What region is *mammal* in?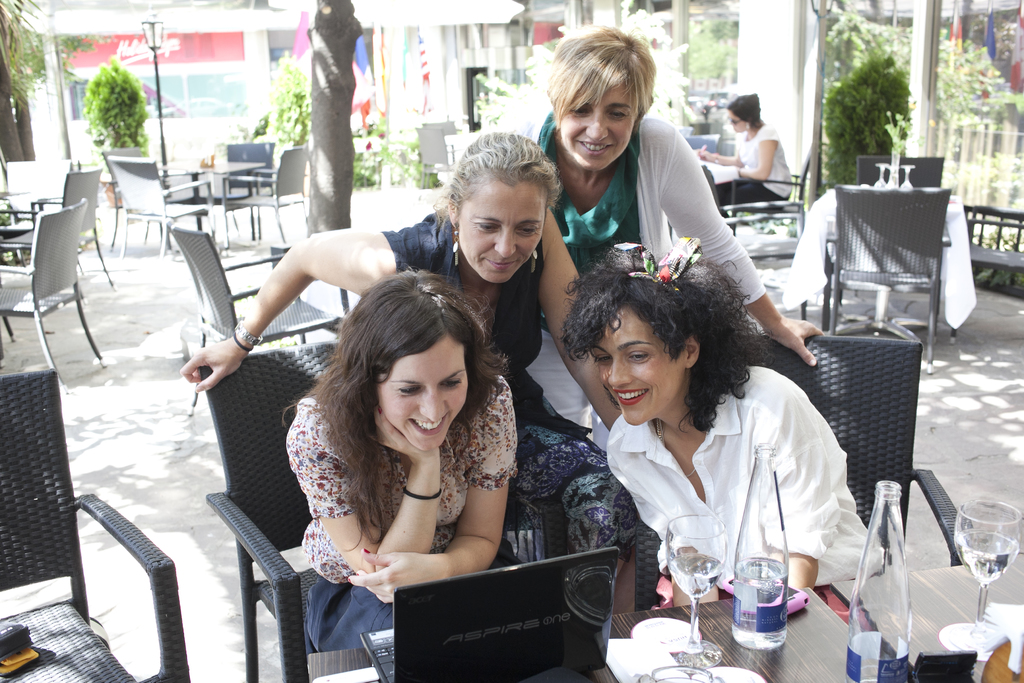
(left=179, top=130, right=643, bottom=613).
